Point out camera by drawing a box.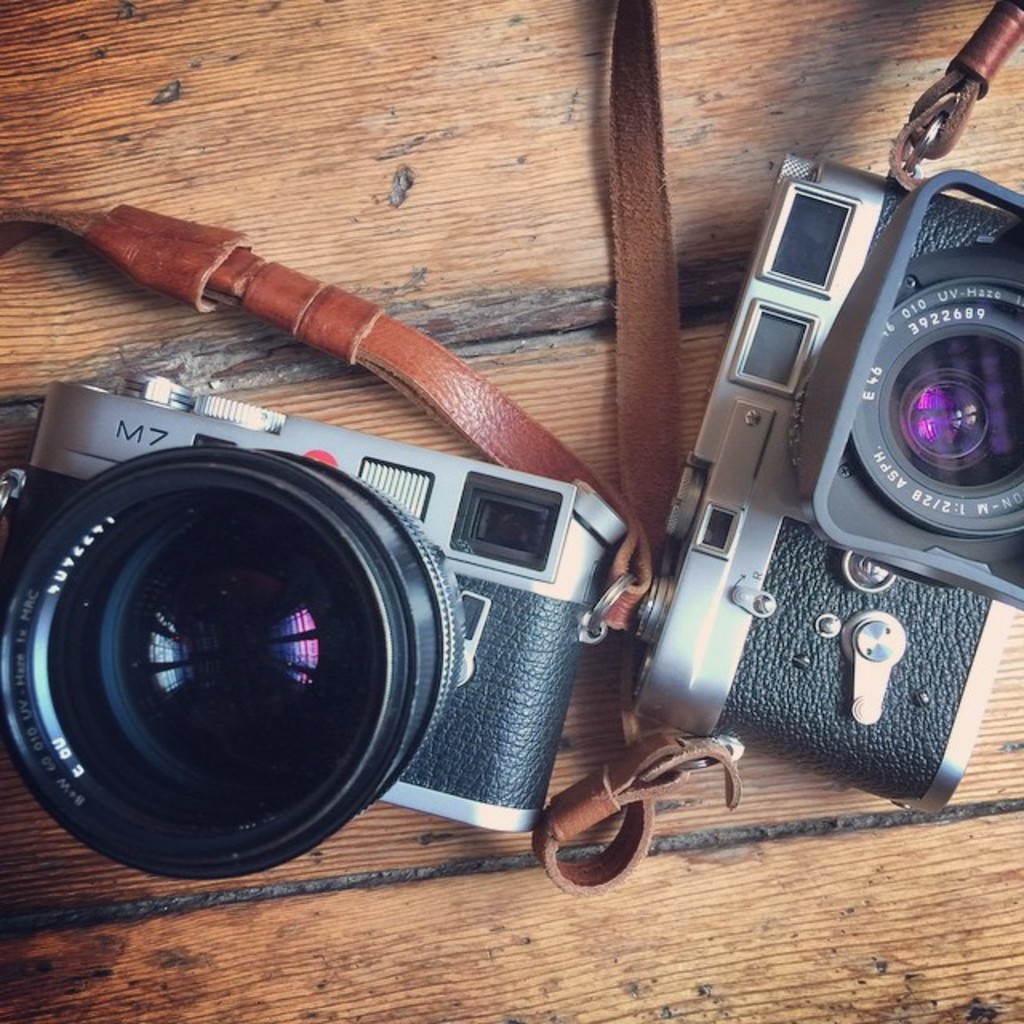
<box>622,158,1022,829</box>.
